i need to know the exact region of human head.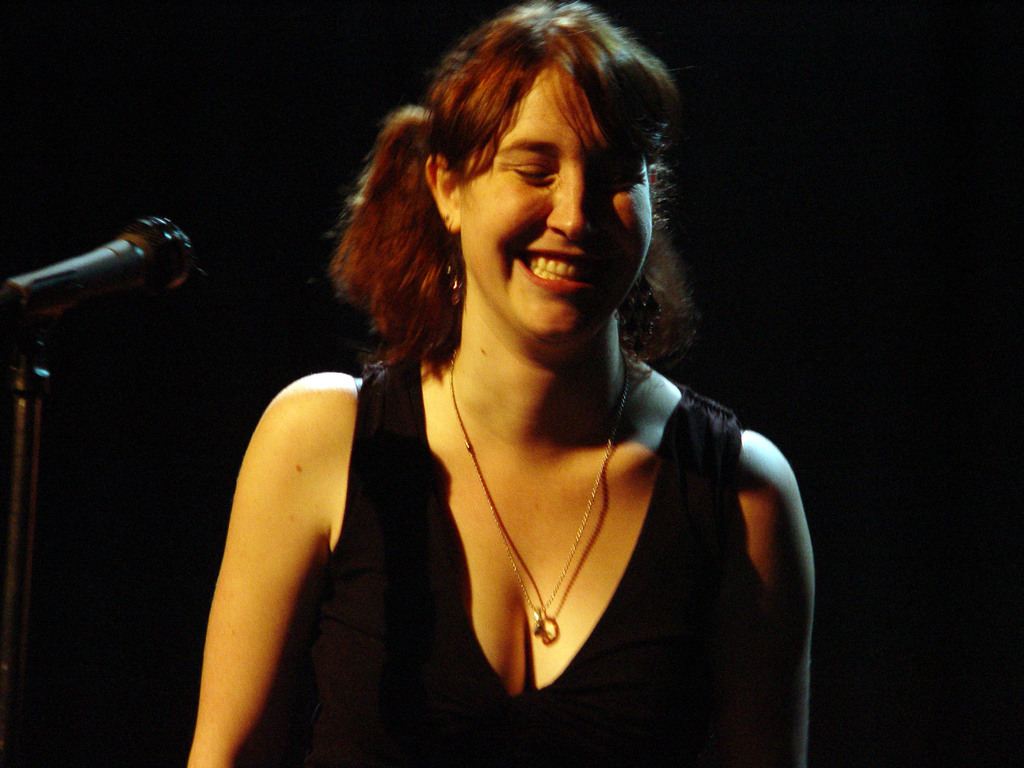
Region: 380,0,682,340.
